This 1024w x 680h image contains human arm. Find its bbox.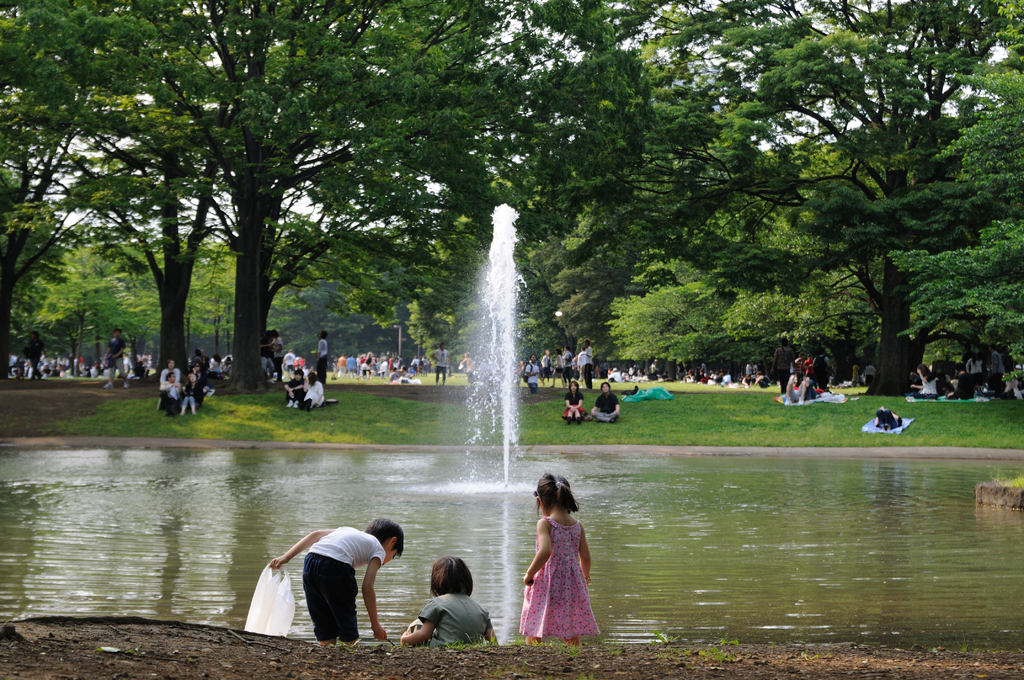
[266, 523, 329, 571].
